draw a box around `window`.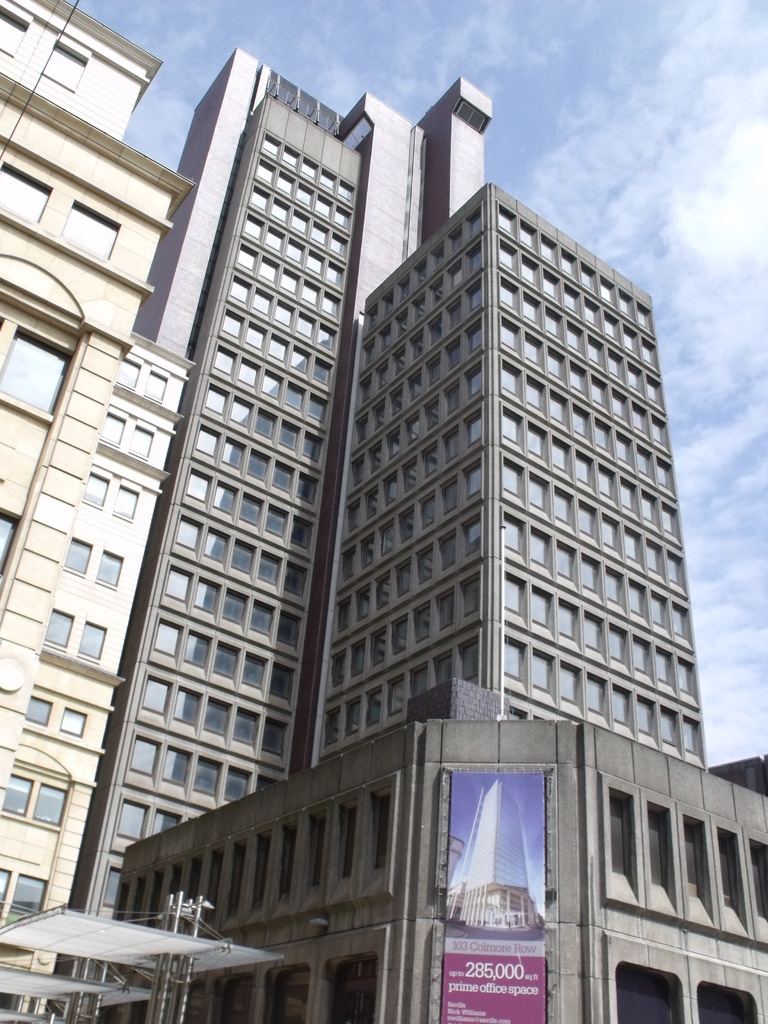
[x1=1, y1=0, x2=33, y2=59].
